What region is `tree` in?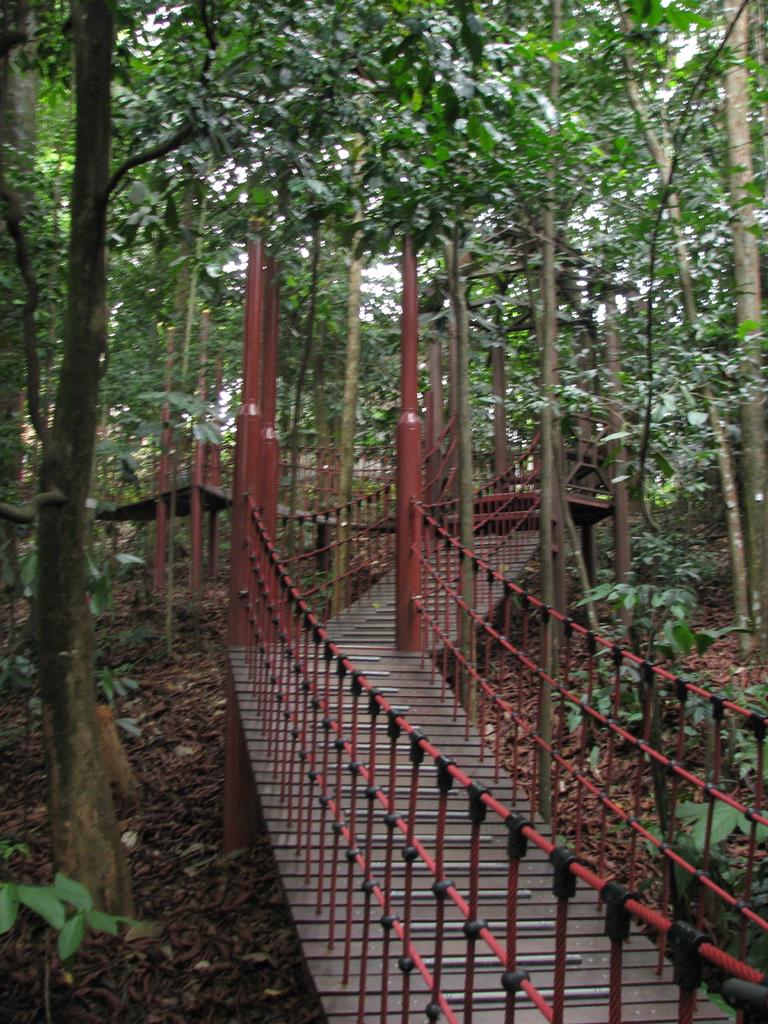
BBox(0, 0, 558, 966).
